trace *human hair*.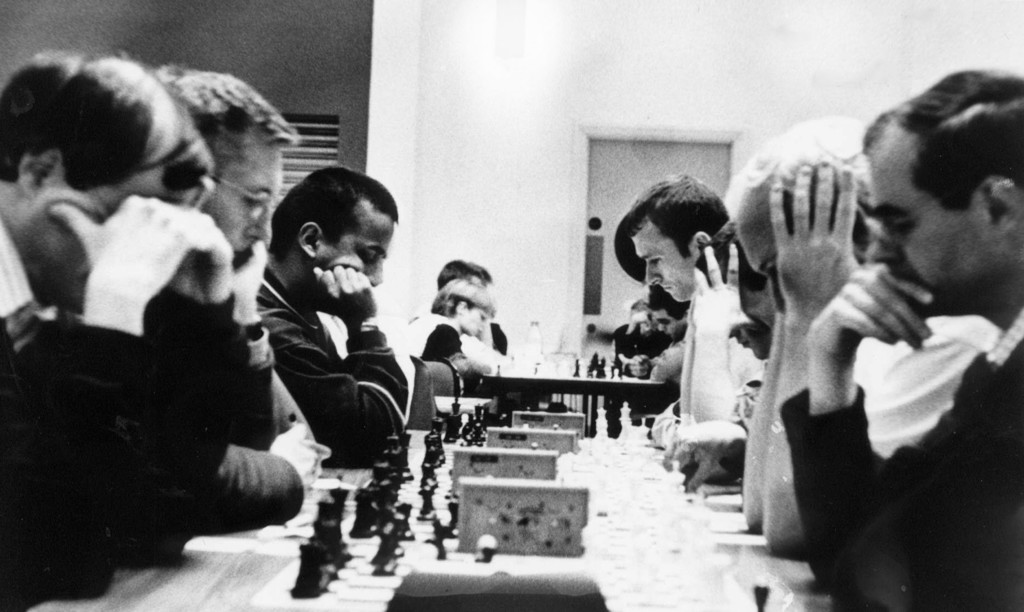
Traced to x1=428 y1=277 x2=501 y2=320.
